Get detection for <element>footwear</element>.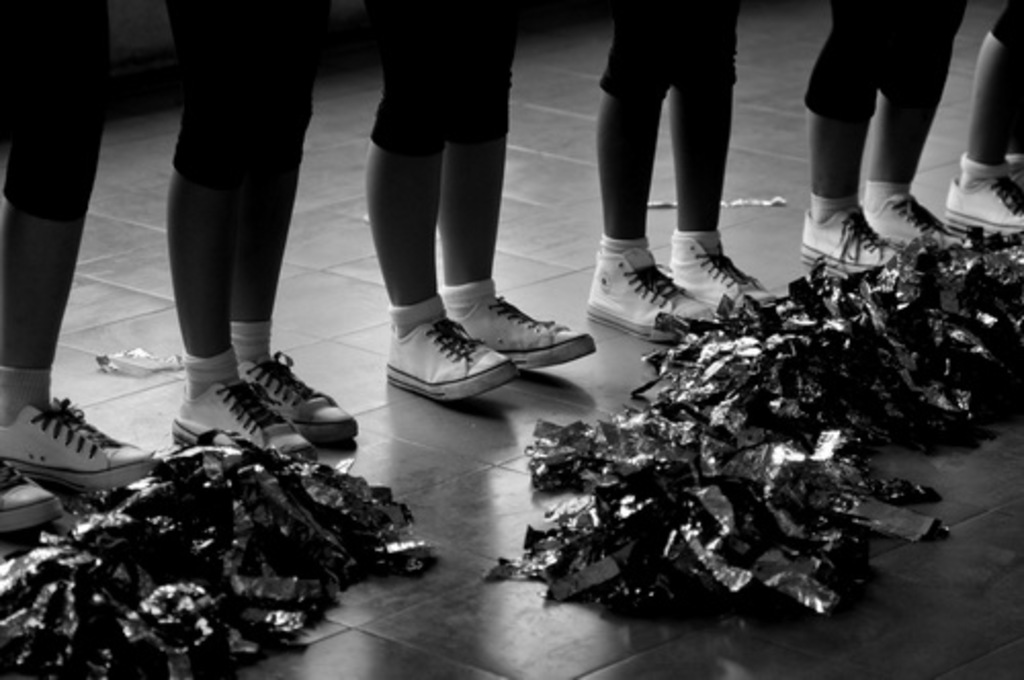
Detection: bbox(668, 236, 776, 311).
